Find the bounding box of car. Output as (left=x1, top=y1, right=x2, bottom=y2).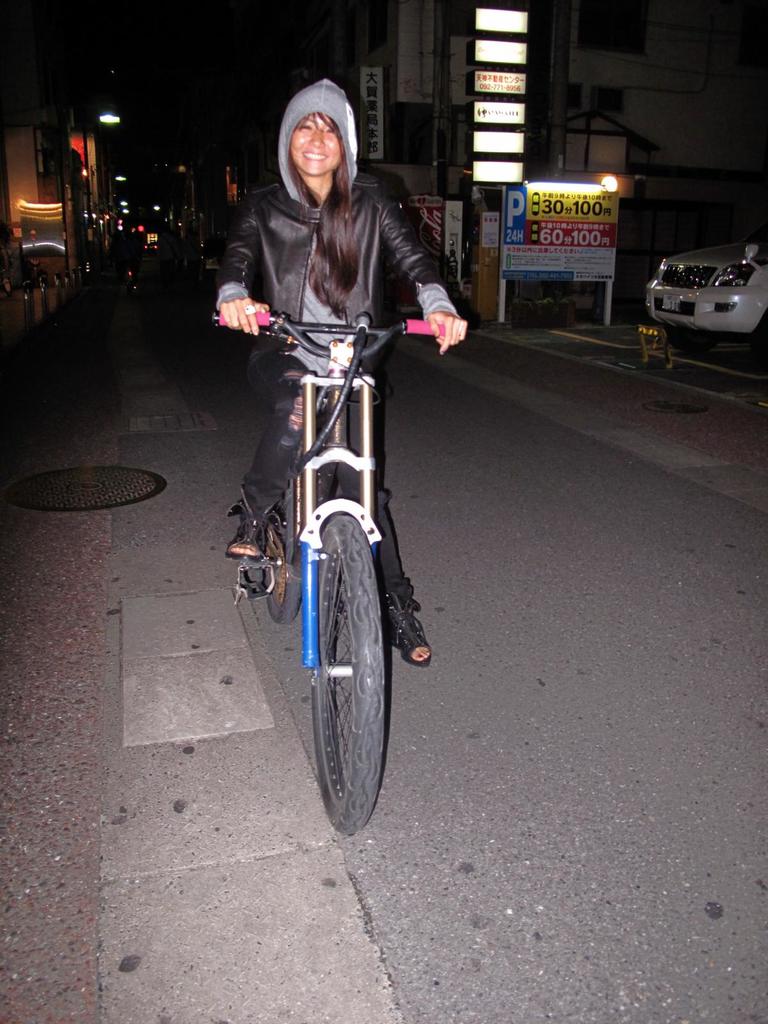
(left=648, top=242, right=767, bottom=344).
